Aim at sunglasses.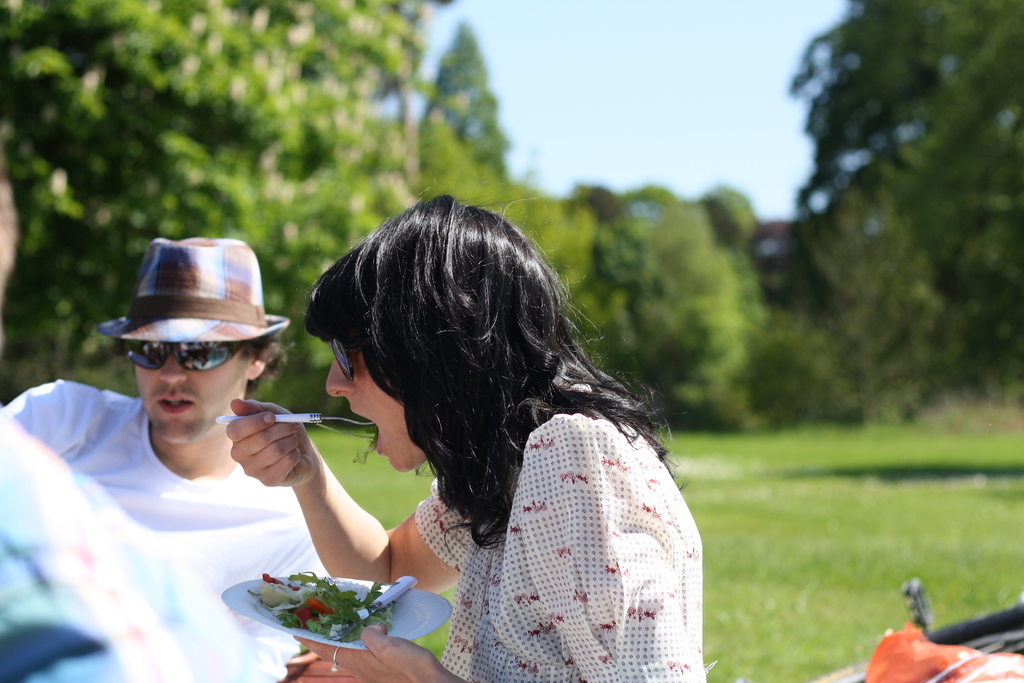
Aimed at (left=329, top=332, right=353, bottom=383).
